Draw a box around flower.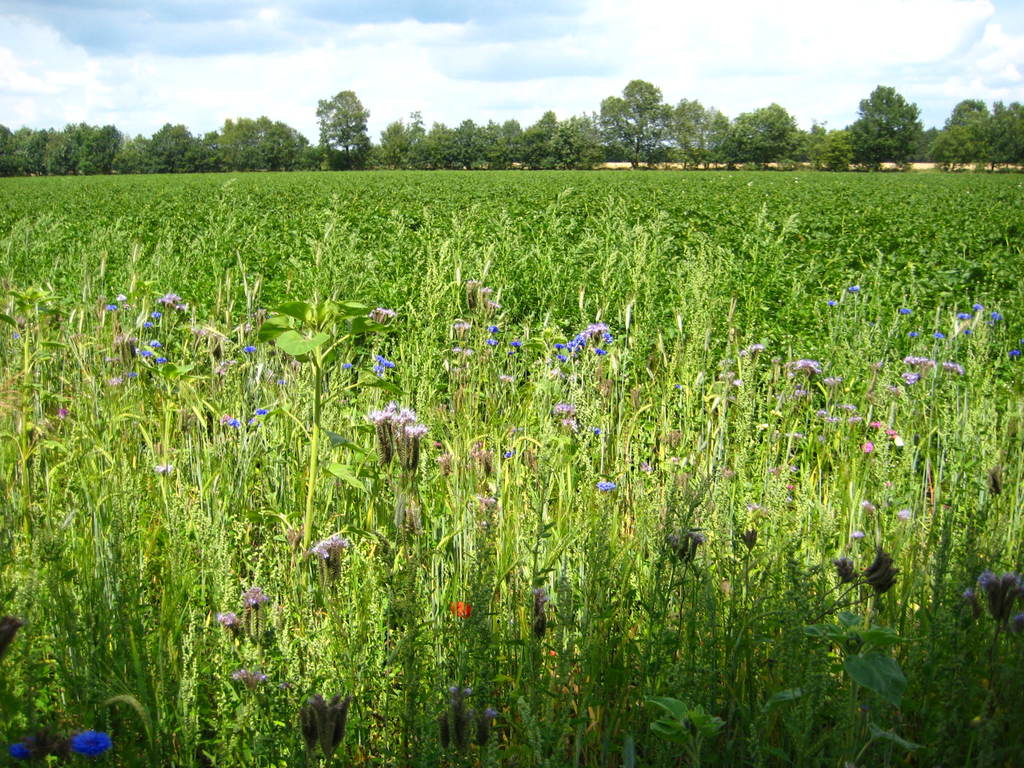
(x1=552, y1=399, x2=573, y2=410).
